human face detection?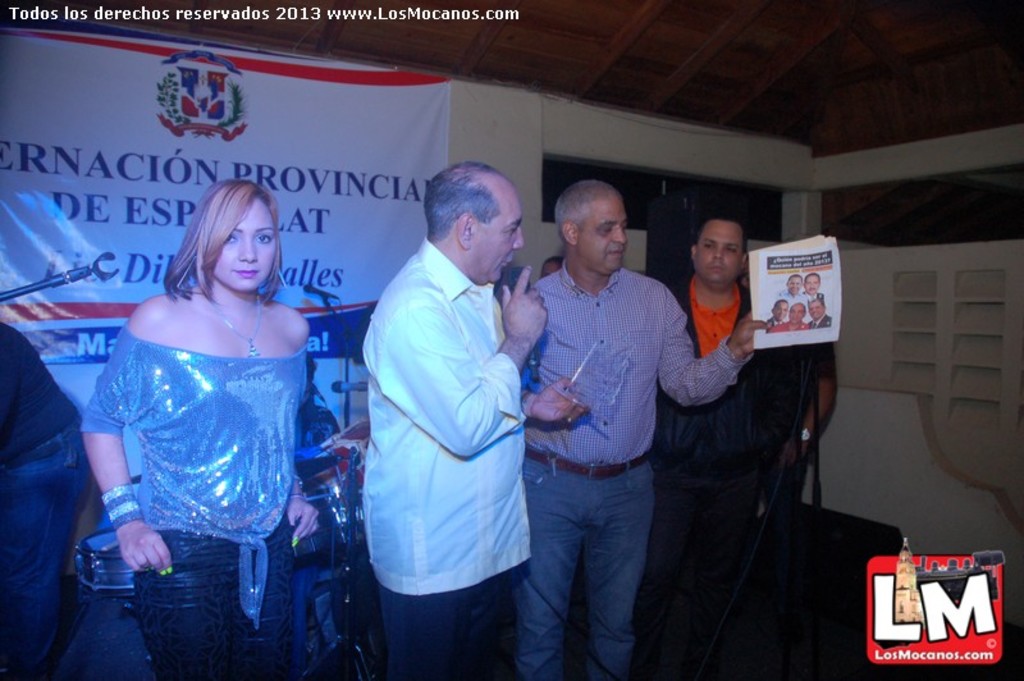
692,224,745,280
